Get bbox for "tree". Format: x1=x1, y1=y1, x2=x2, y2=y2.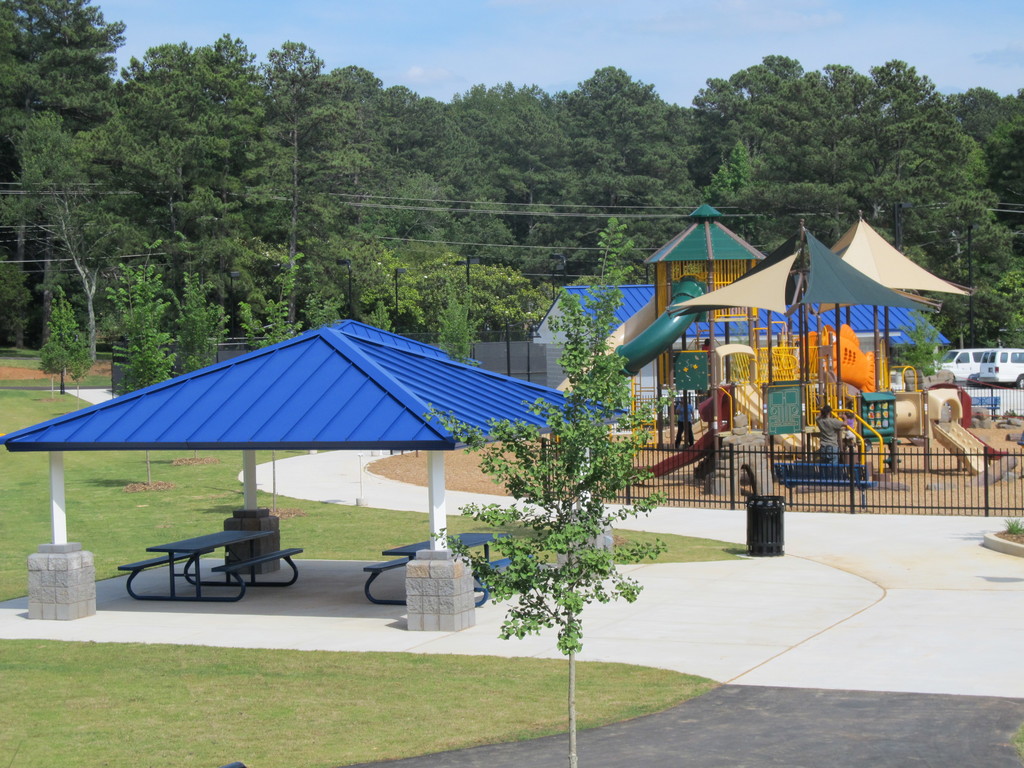
x1=172, y1=274, x2=229, y2=379.
